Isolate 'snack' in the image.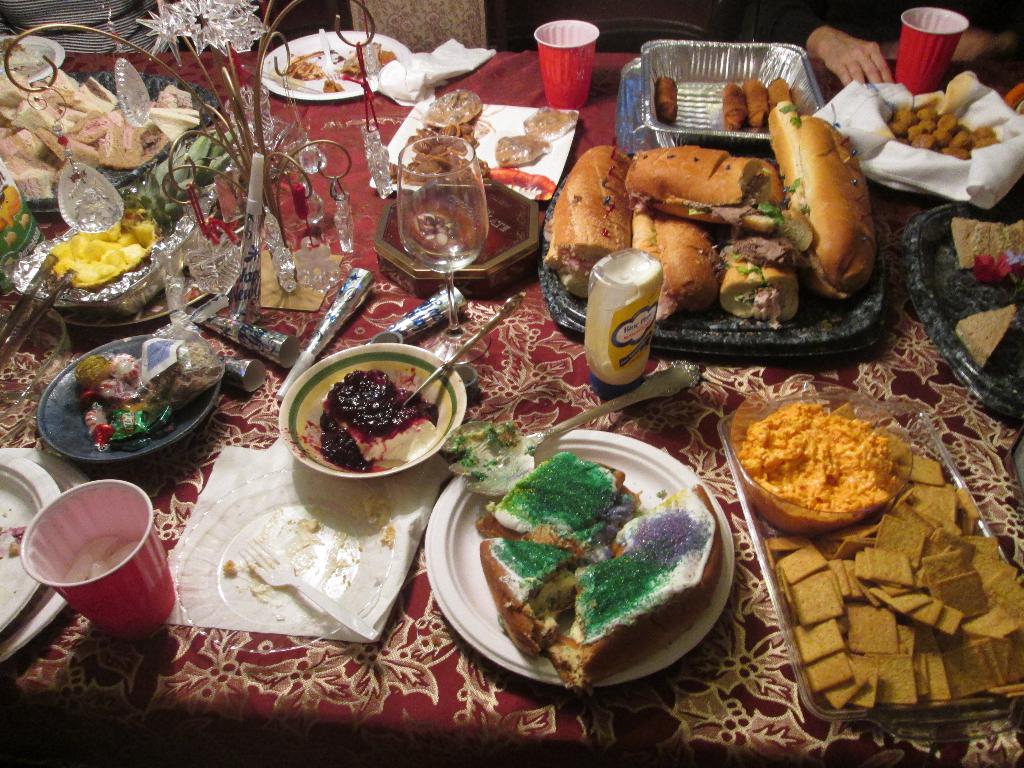
Isolated region: bbox=[950, 216, 1023, 269].
